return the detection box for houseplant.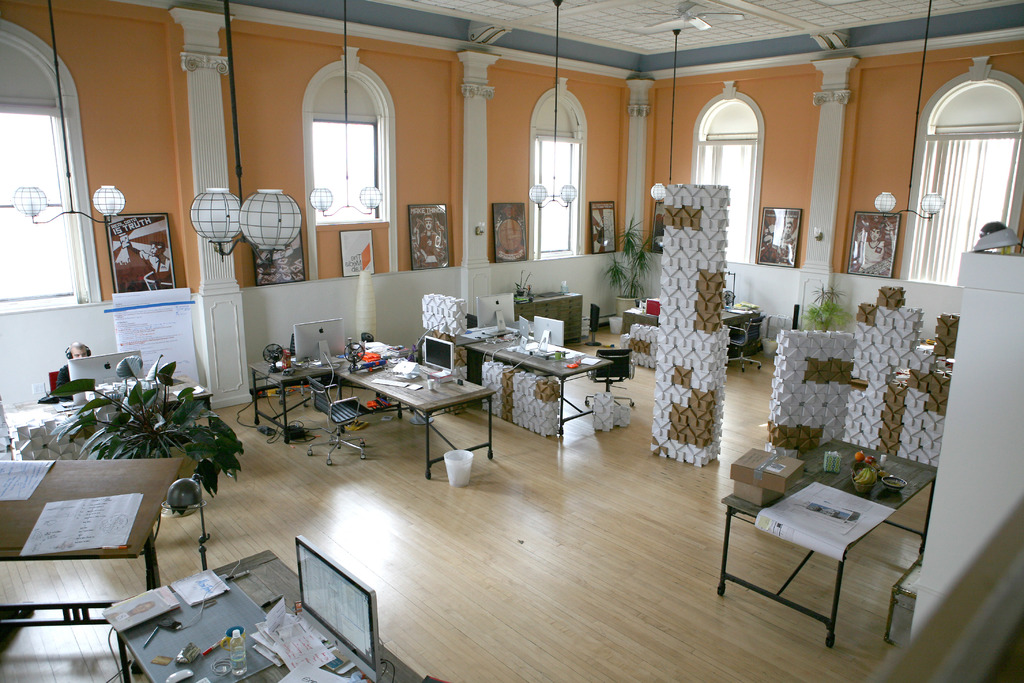
(24, 333, 189, 488).
